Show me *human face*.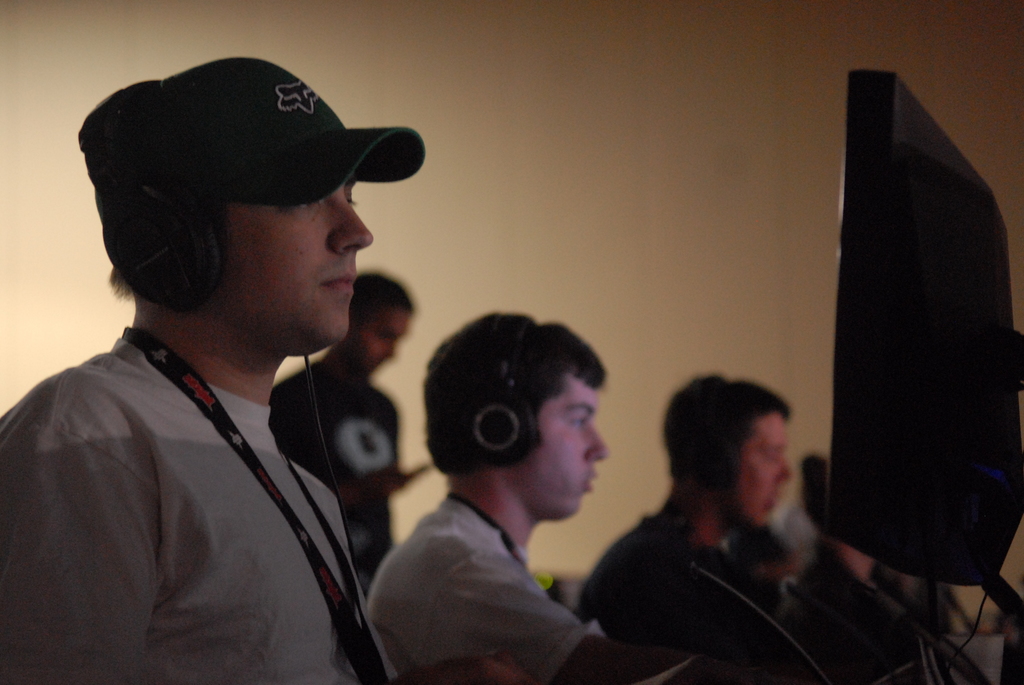
*human face* is here: region(734, 413, 794, 530).
